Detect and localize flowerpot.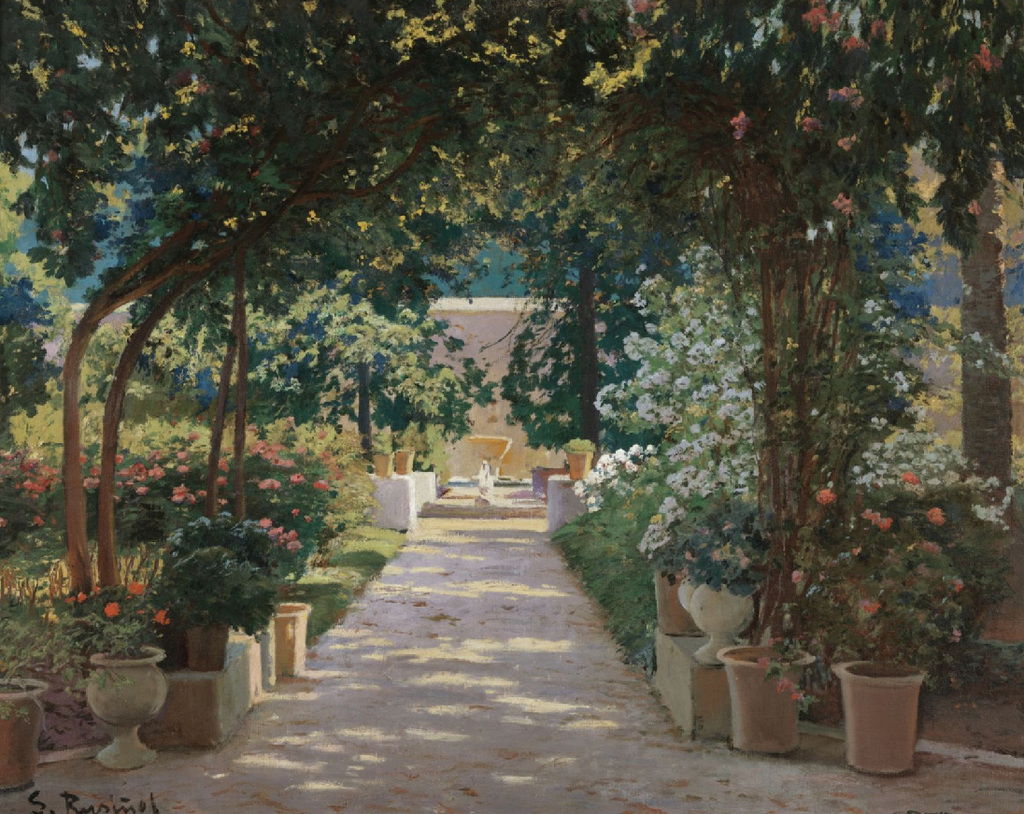
Localized at locate(367, 446, 392, 481).
